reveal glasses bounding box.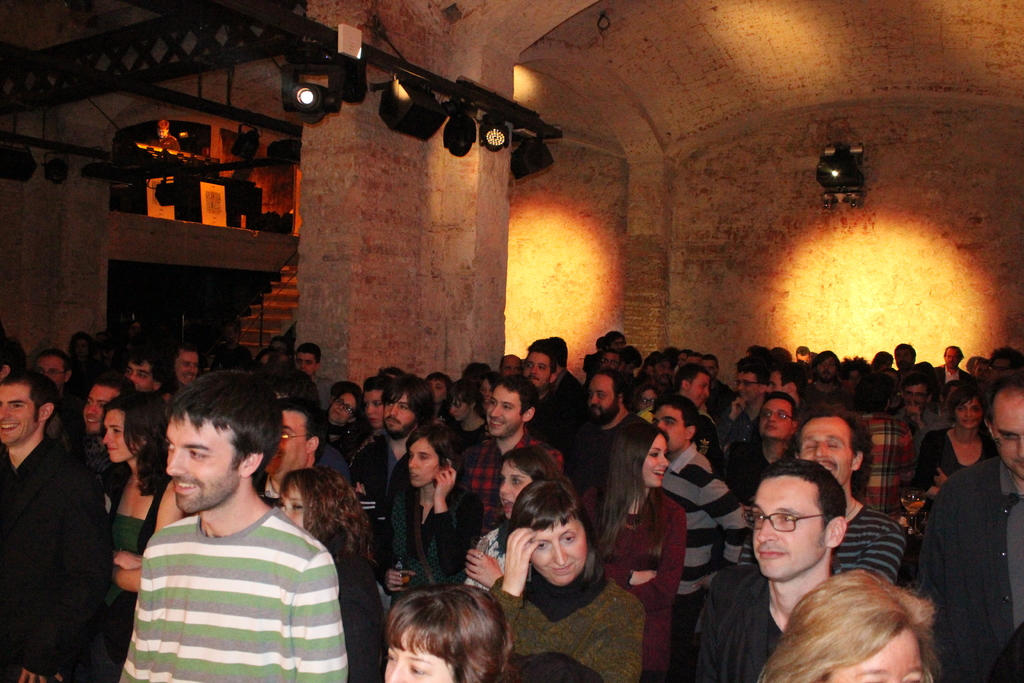
Revealed: region(641, 395, 657, 406).
